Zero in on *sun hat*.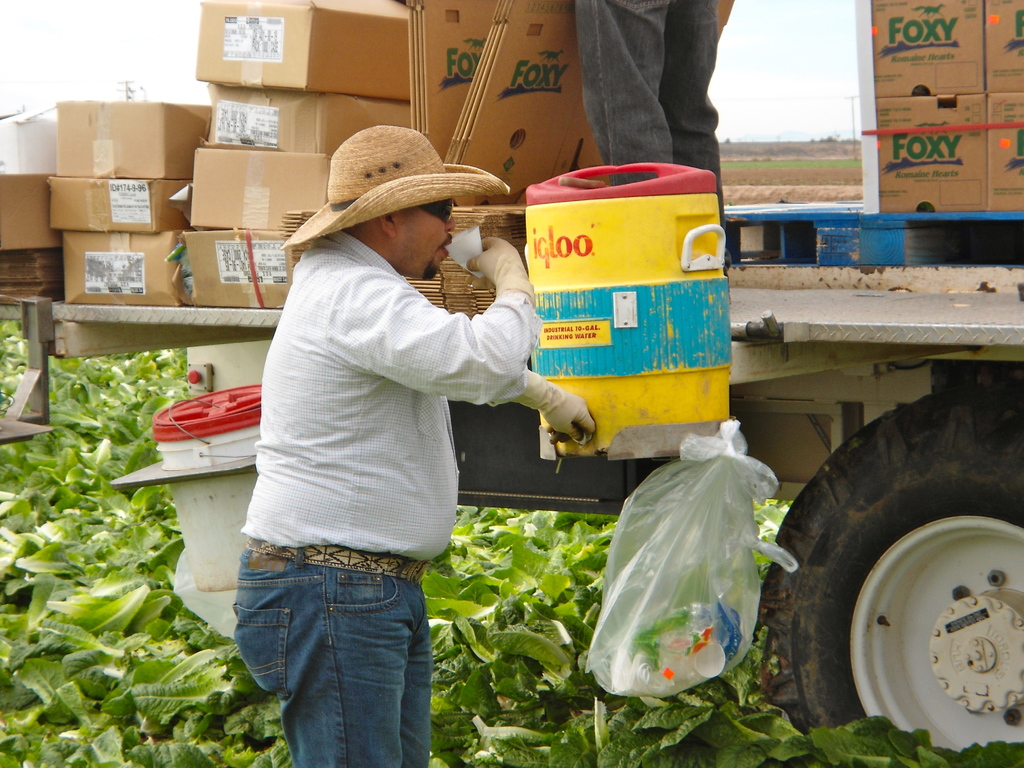
Zeroed in: (278,124,515,248).
